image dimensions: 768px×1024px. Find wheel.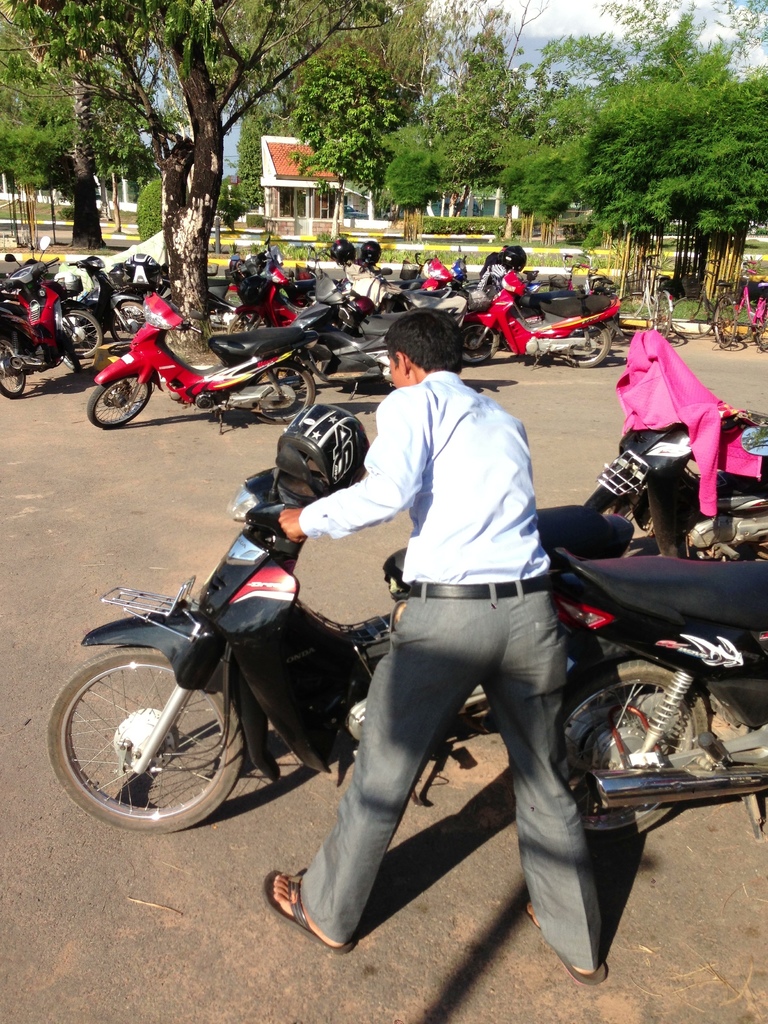
region(252, 360, 316, 422).
